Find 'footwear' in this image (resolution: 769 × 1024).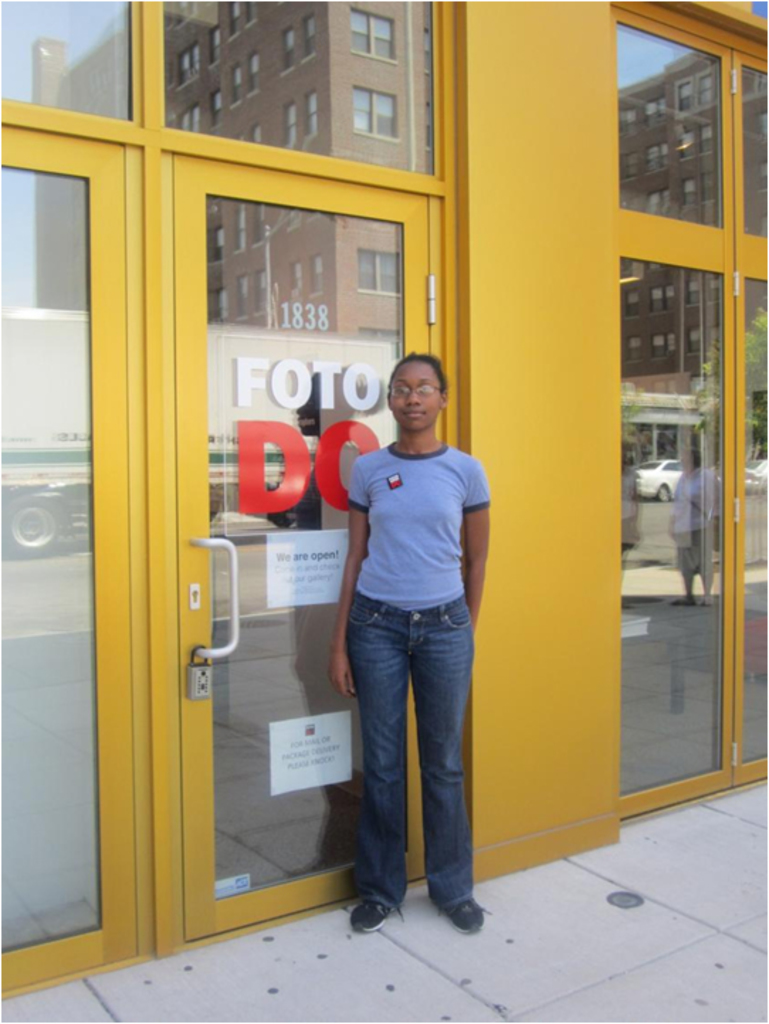
431, 892, 495, 937.
